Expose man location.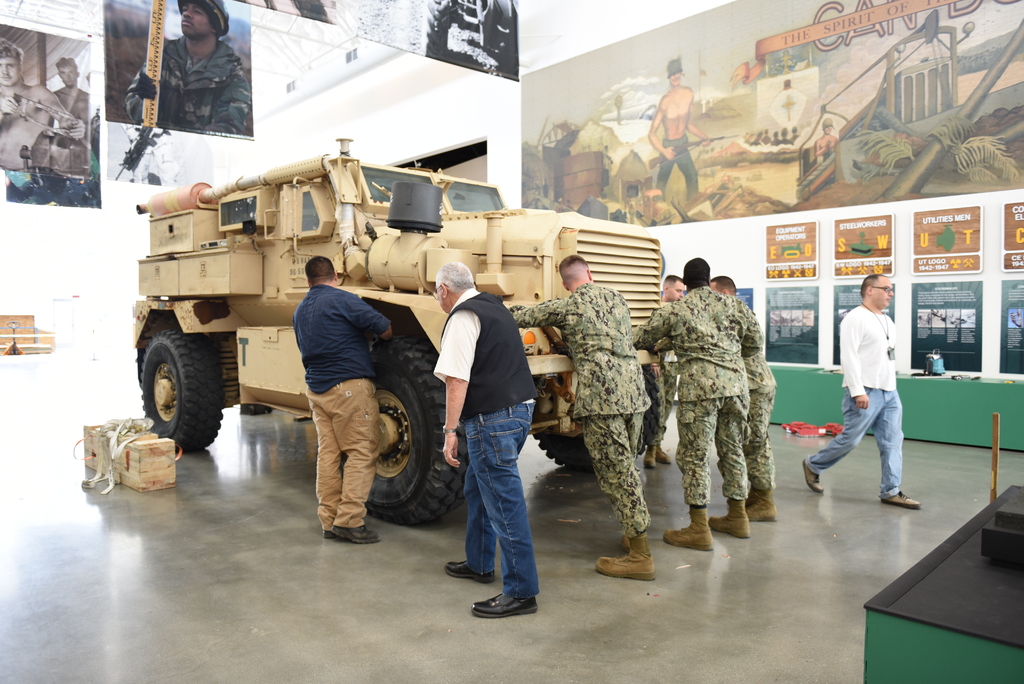
Exposed at [x1=58, y1=57, x2=87, y2=170].
